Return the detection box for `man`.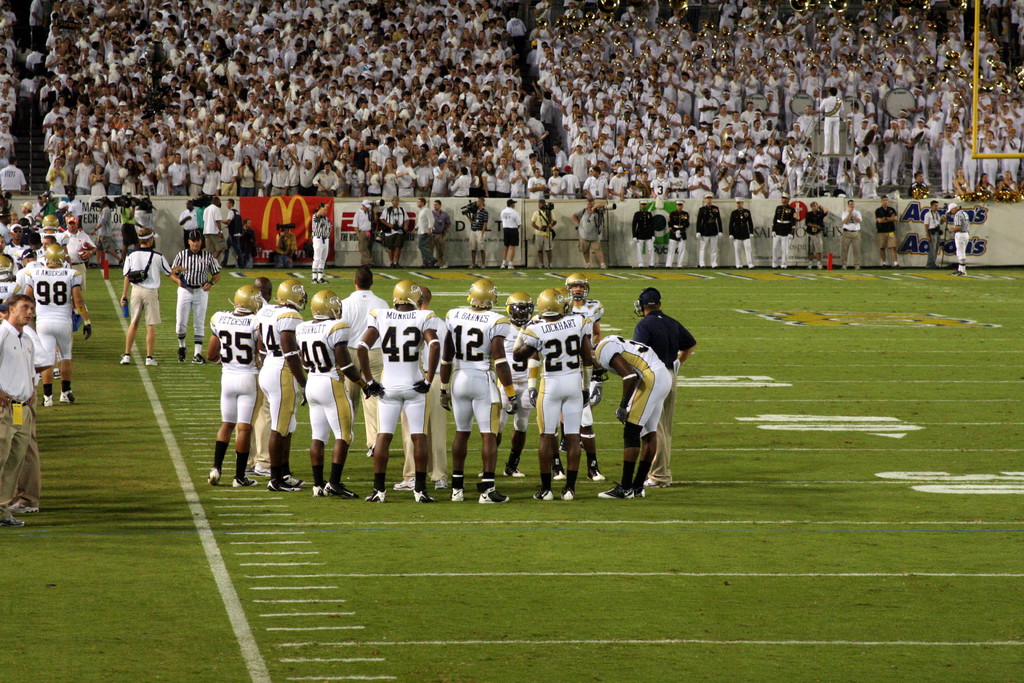
crop(33, 190, 65, 214).
